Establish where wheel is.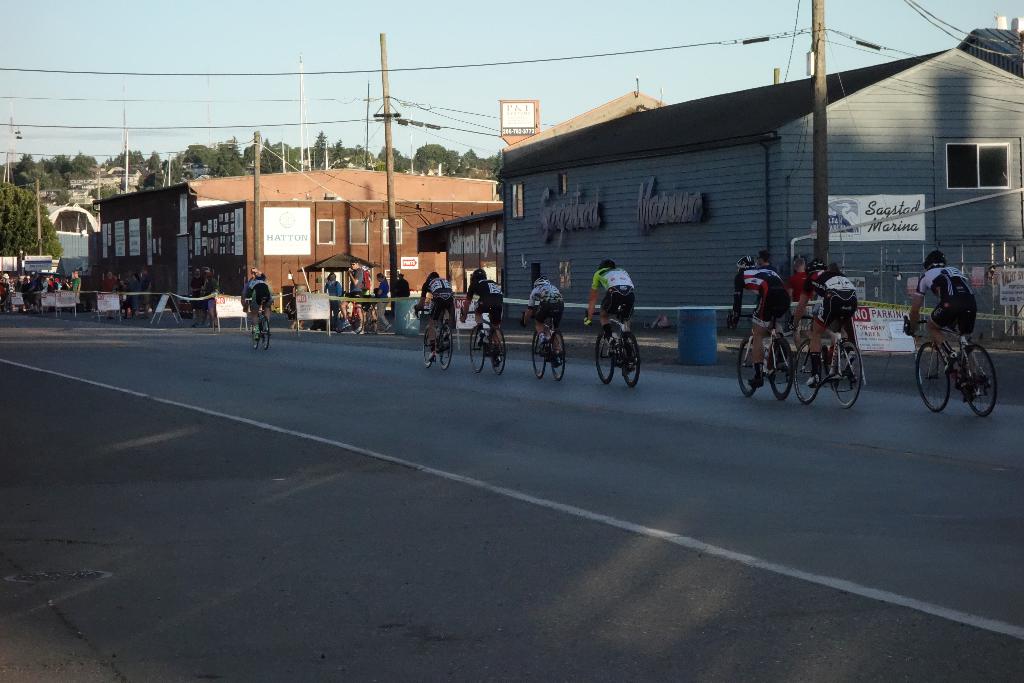
Established at 466:327:499:368.
